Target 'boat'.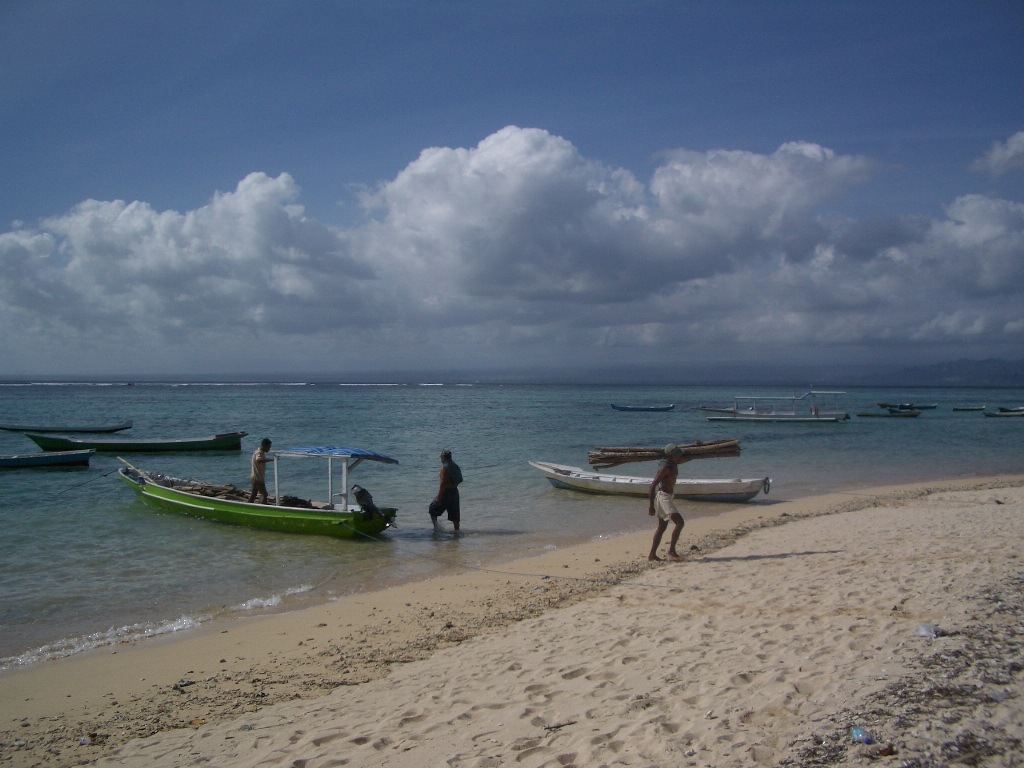
Target region: detection(951, 403, 989, 414).
